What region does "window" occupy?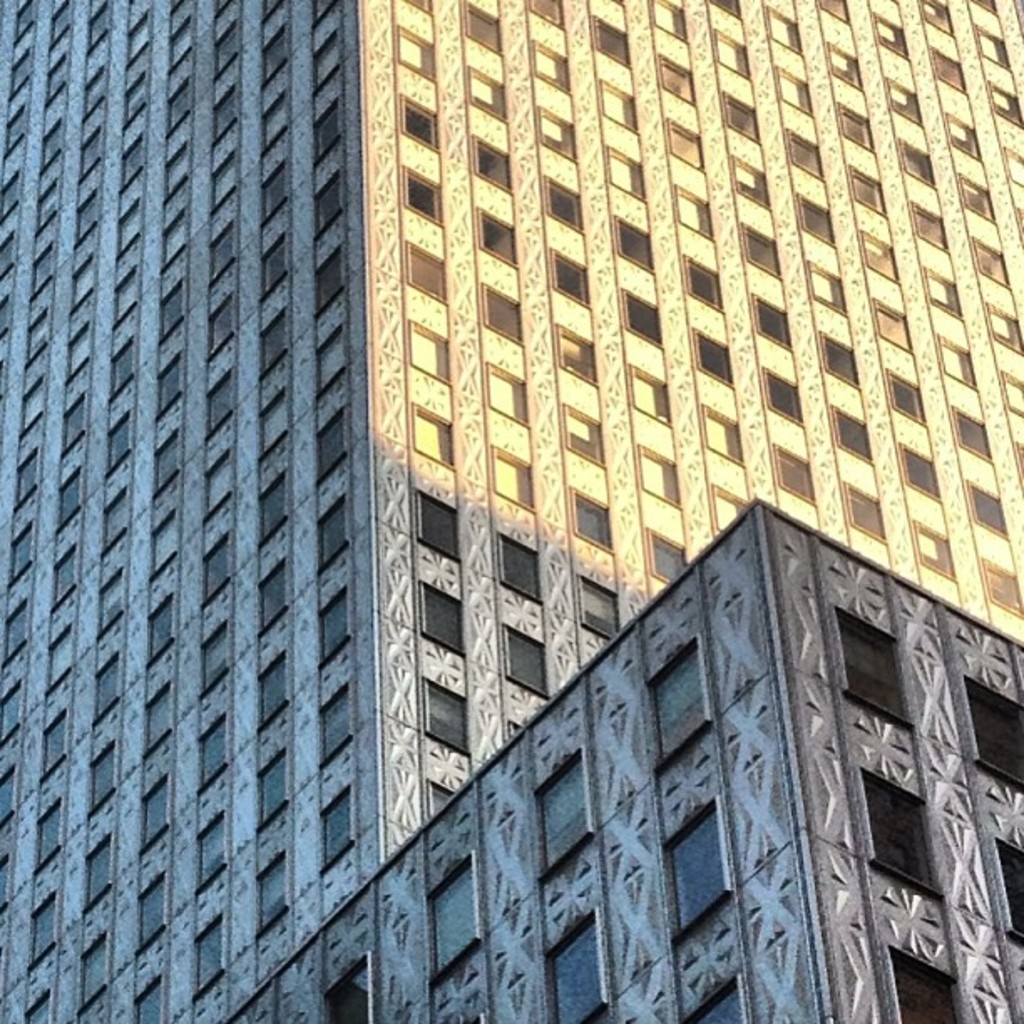
bbox=[893, 141, 935, 187].
